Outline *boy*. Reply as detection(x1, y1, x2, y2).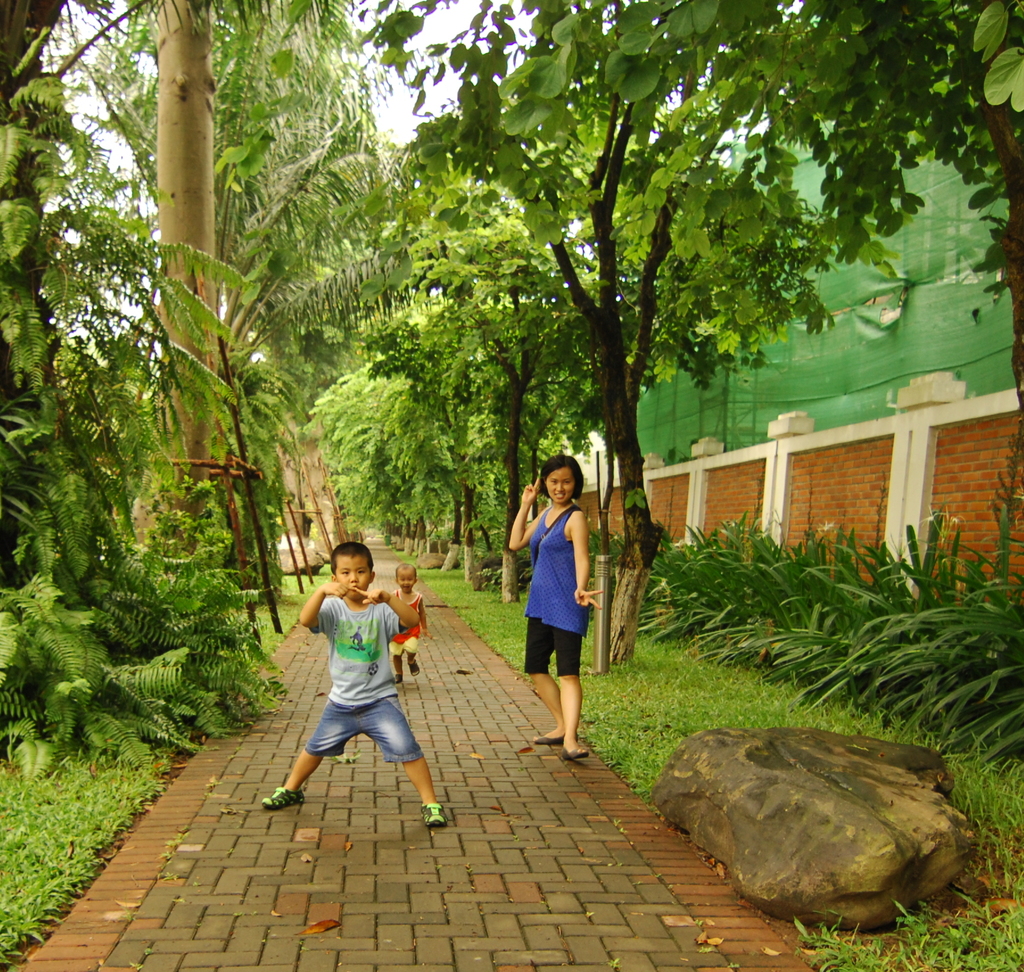
detection(388, 562, 431, 681).
